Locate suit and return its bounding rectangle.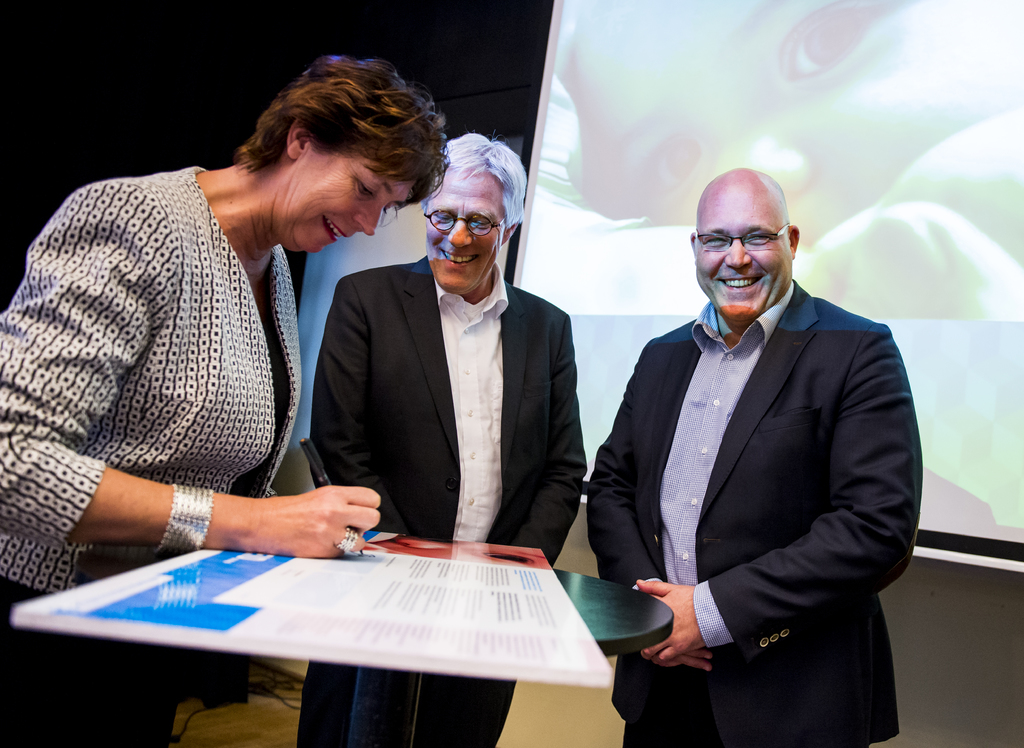
(left=314, top=258, right=586, bottom=747).
